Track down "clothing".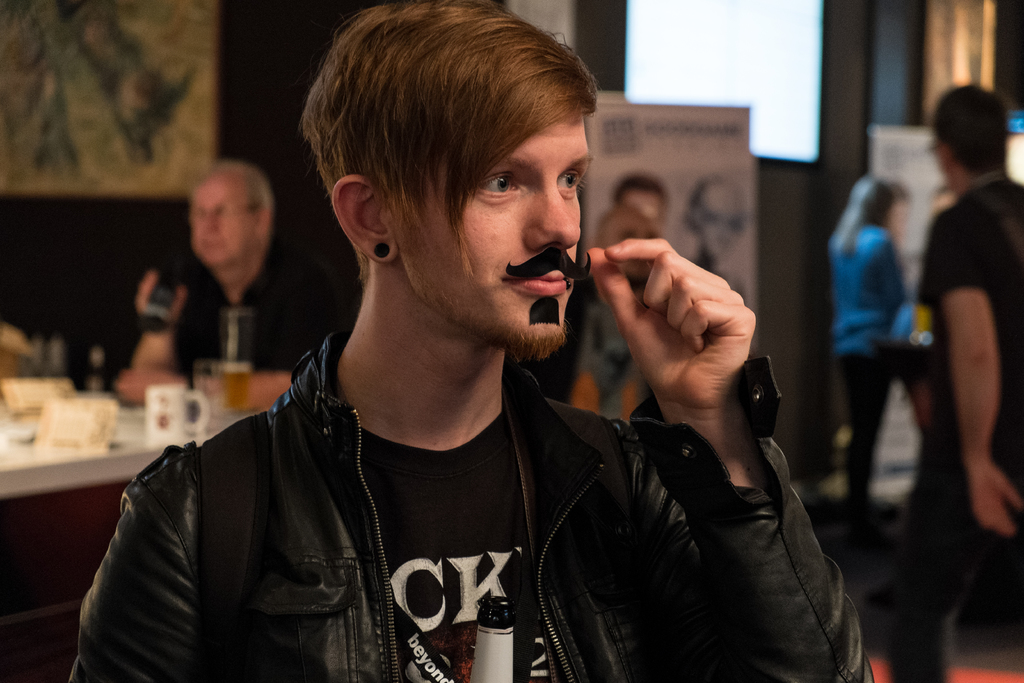
Tracked to {"x1": 134, "y1": 251, "x2": 344, "y2": 381}.
